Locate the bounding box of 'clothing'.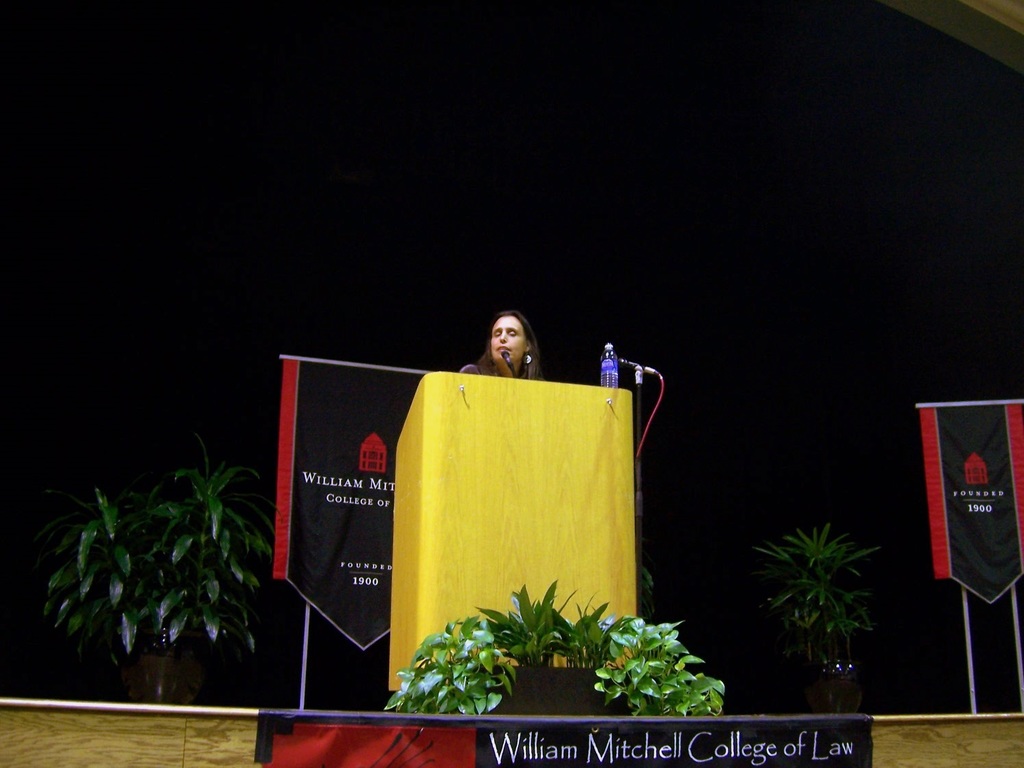
Bounding box: left=461, top=355, right=546, bottom=387.
